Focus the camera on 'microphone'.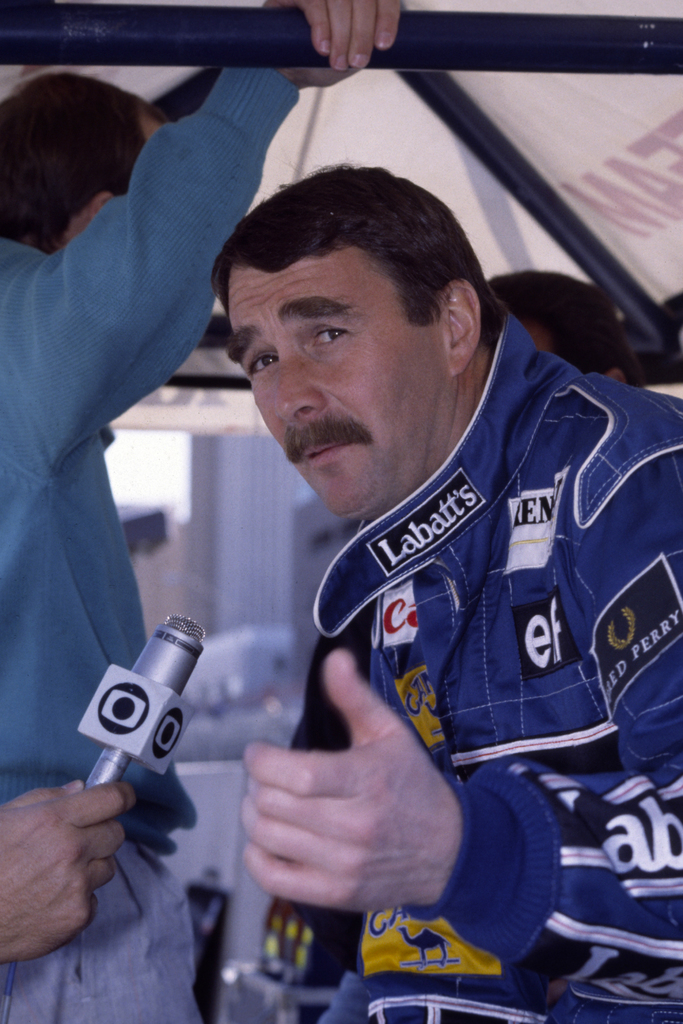
Focus region: l=60, t=611, r=224, b=847.
